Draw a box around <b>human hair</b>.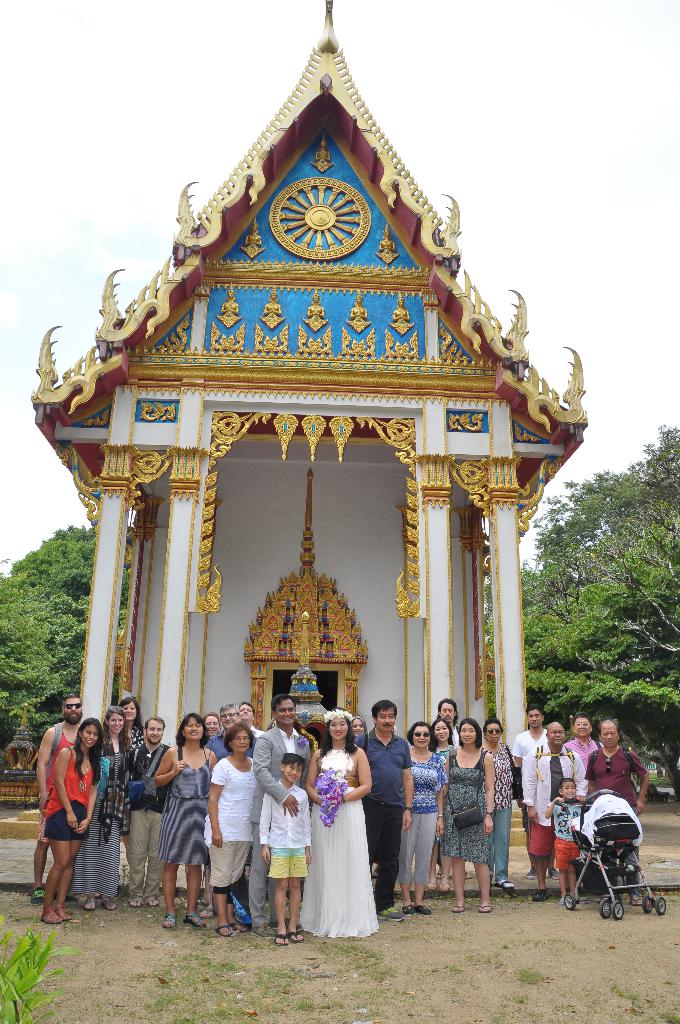
<box>270,692,293,712</box>.
